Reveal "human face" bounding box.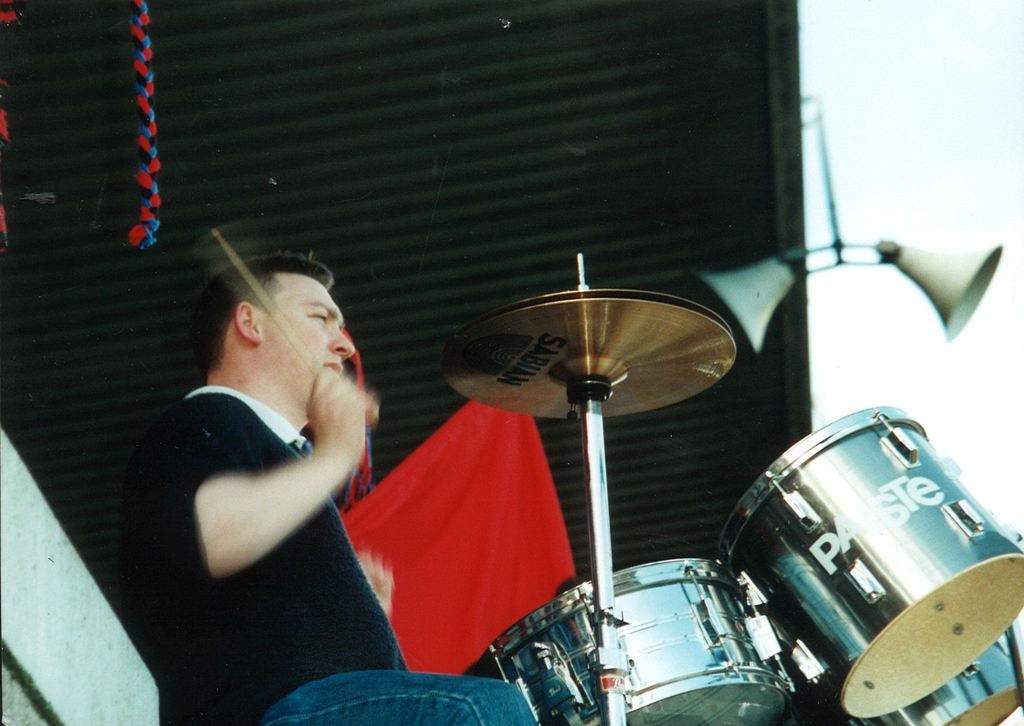
Revealed: [266,271,356,396].
